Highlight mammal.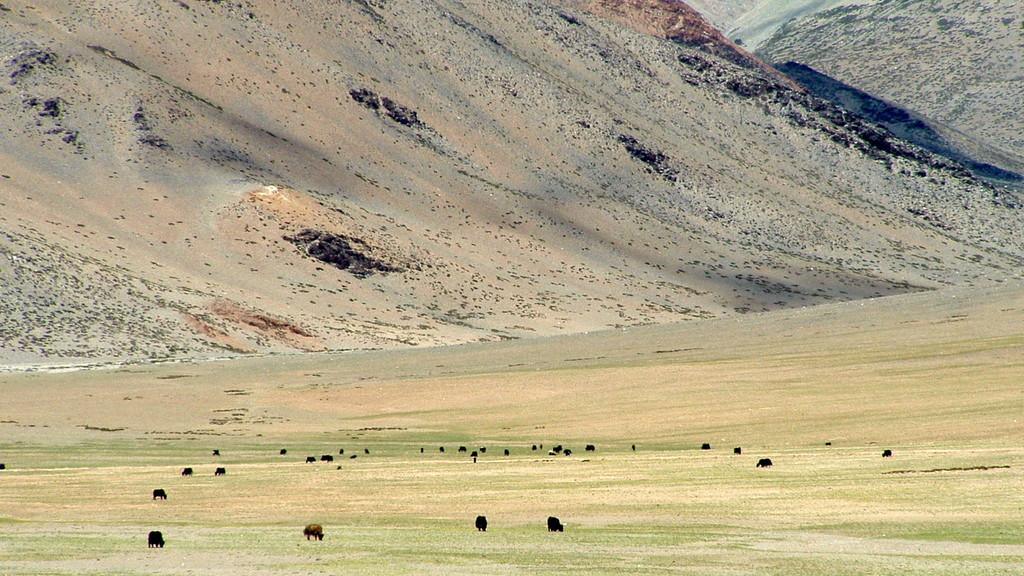
Highlighted region: <bbox>881, 447, 891, 456</bbox>.
